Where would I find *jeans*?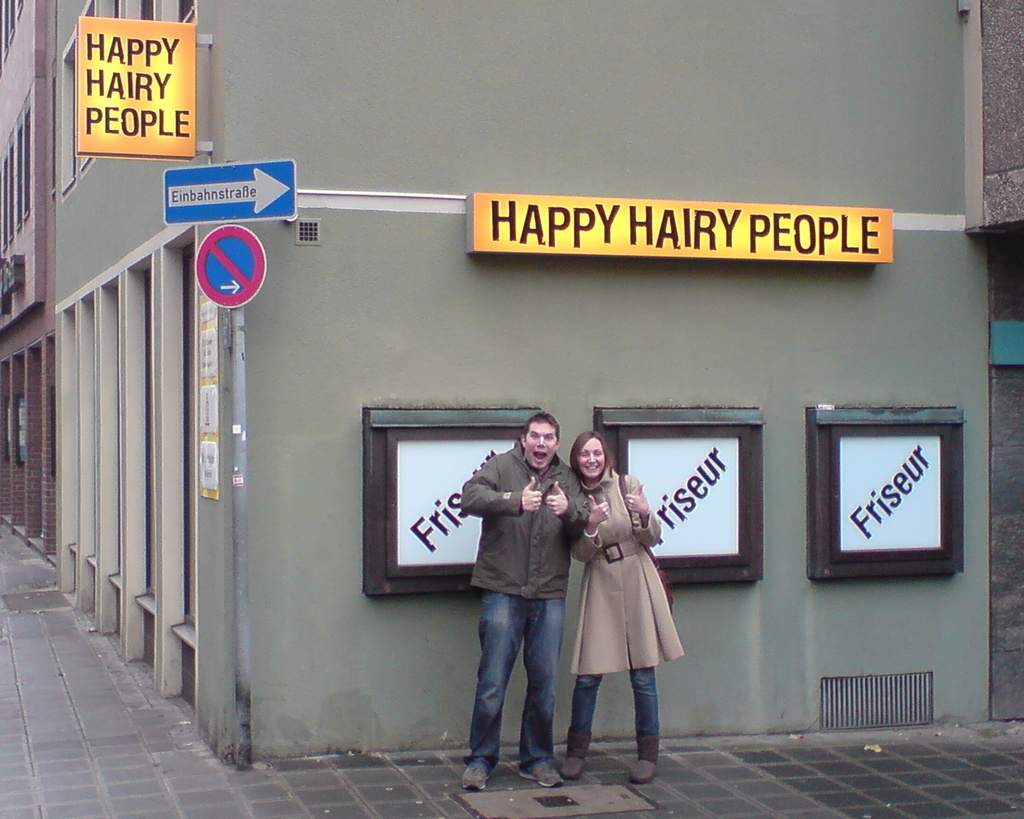
At 460, 571, 573, 801.
